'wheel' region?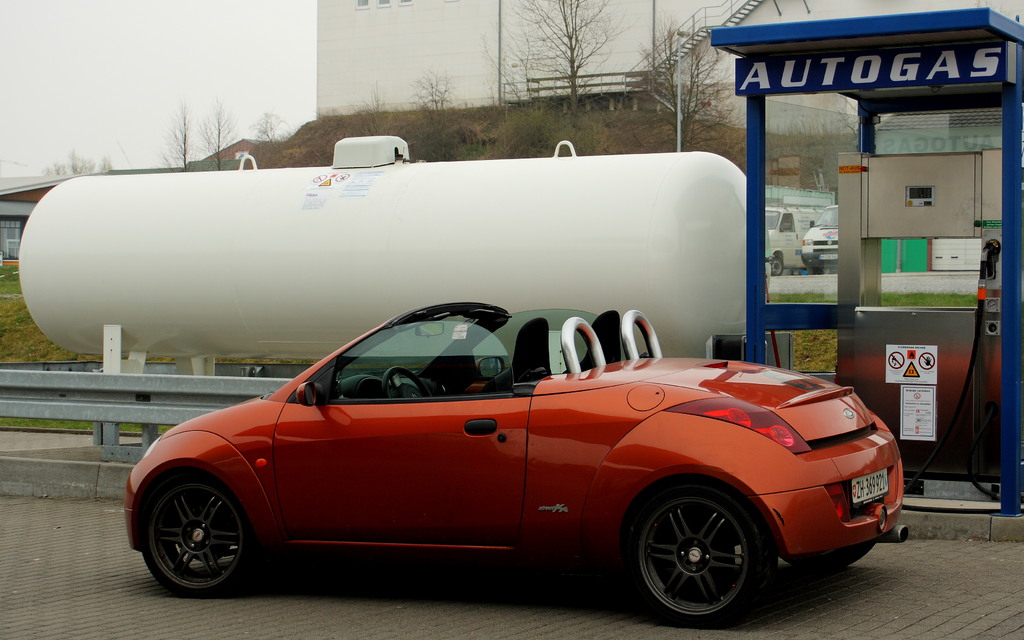
detection(627, 484, 777, 628)
